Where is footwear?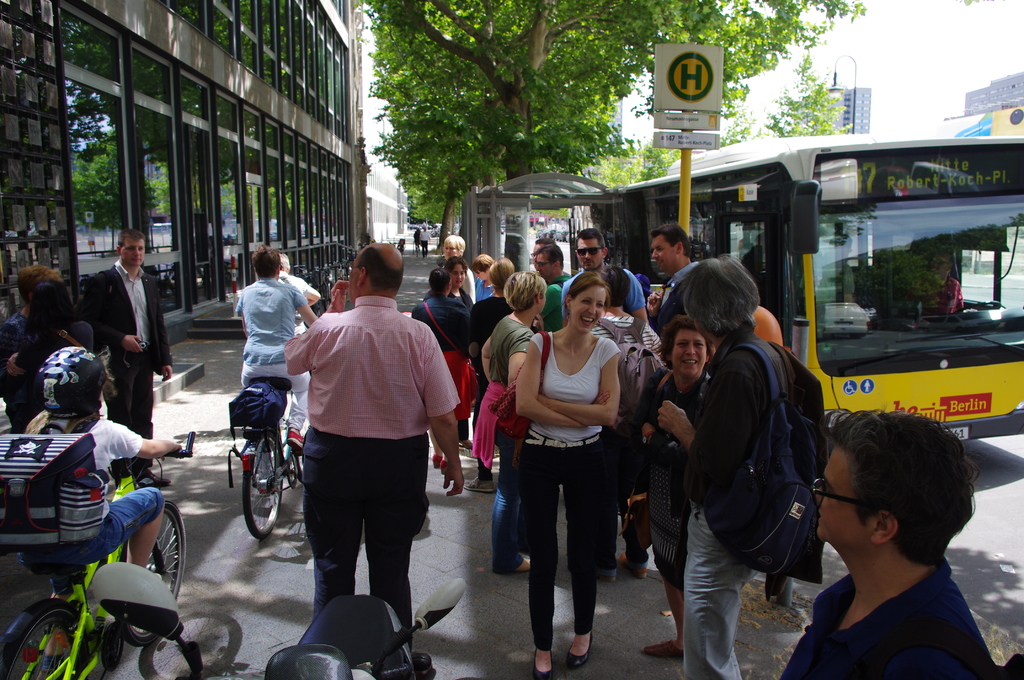
{"left": 621, "top": 553, "right": 647, "bottom": 583}.
